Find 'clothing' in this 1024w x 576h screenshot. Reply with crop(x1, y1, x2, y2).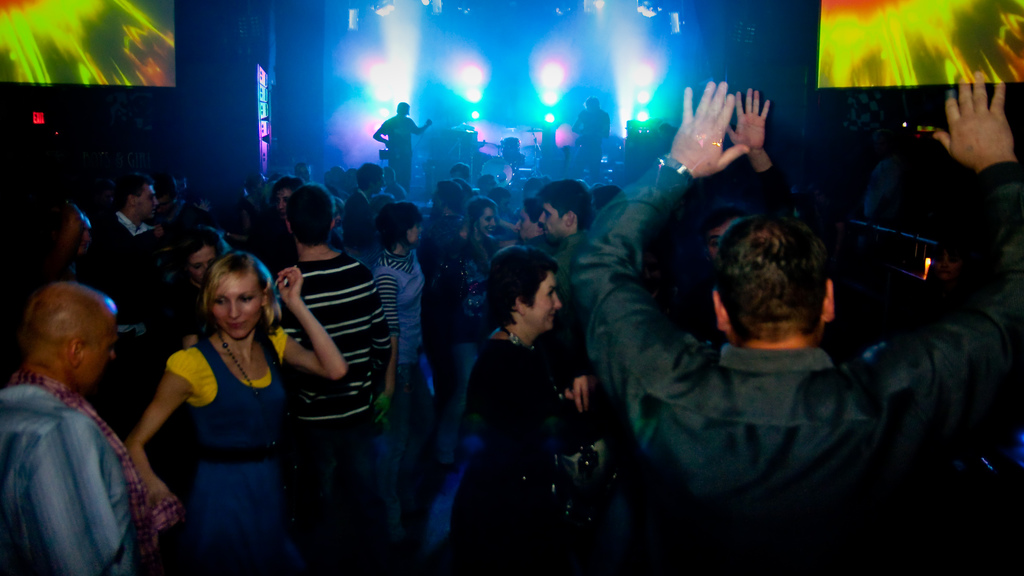
crop(383, 250, 426, 385).
